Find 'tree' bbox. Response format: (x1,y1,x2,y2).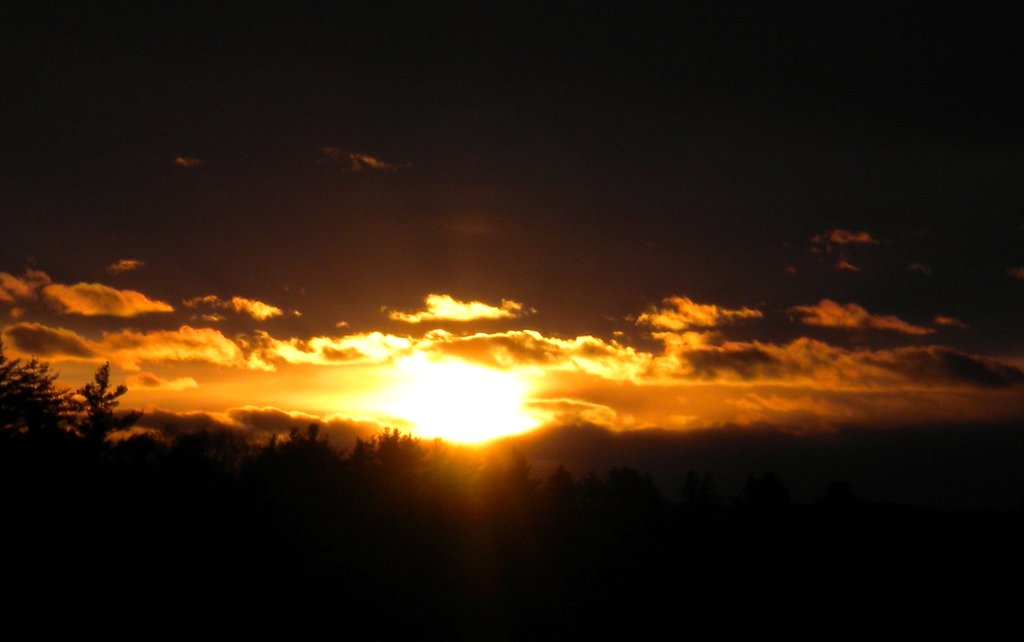
(0,342,35,465).
